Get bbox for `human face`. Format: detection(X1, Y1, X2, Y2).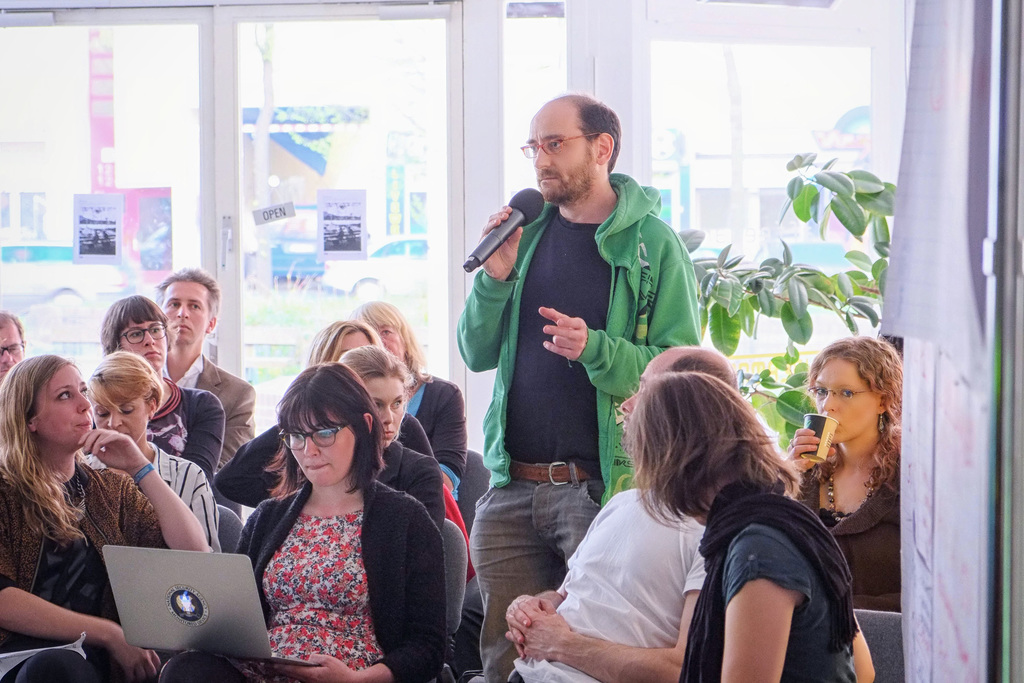
detection(164, 280, 209, 345).
